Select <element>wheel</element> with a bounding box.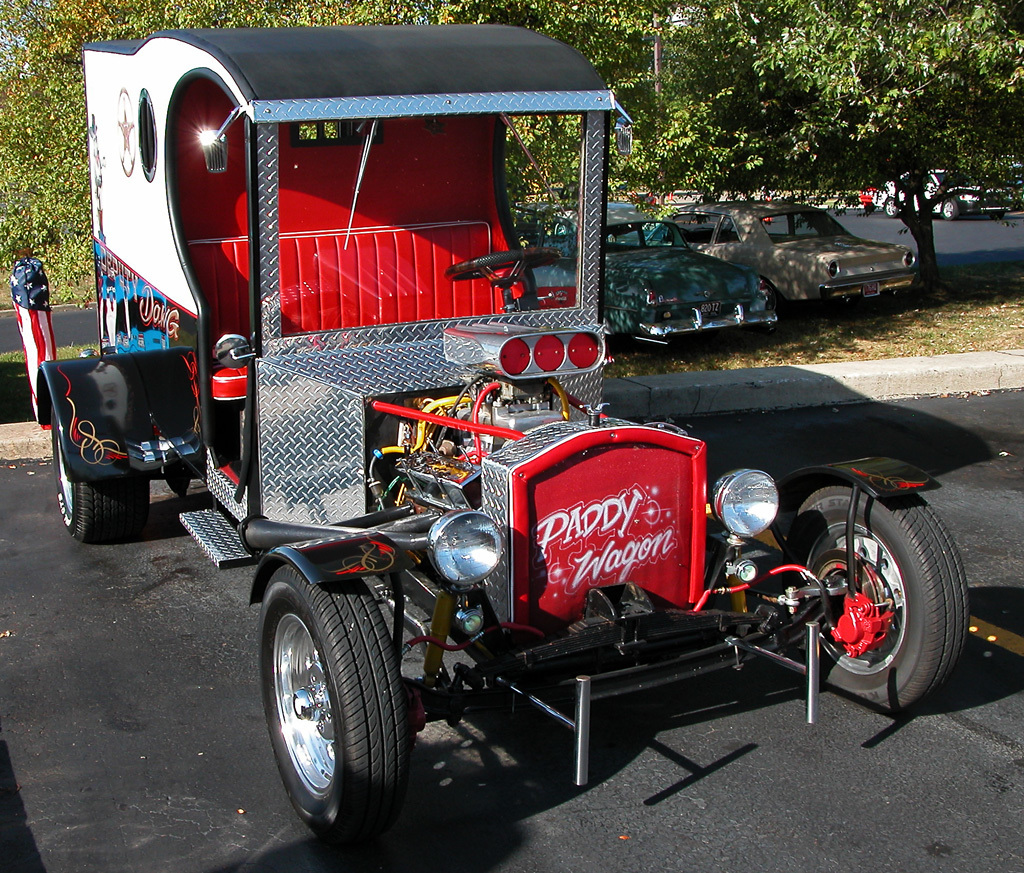
Rect(443, 249, 563, 287).
